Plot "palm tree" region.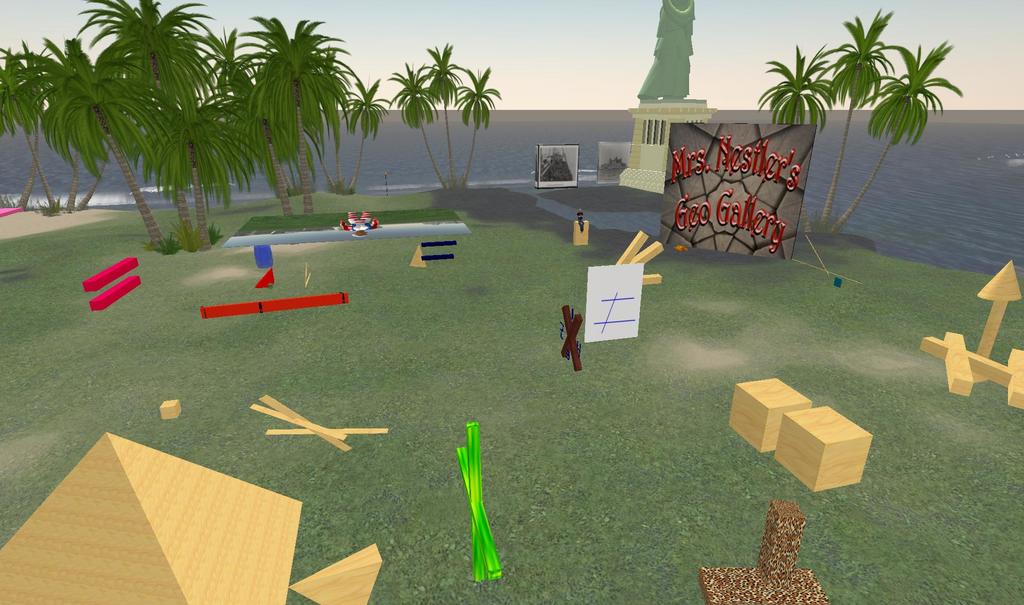
Plotted at region(415, 44, 463, 181).
